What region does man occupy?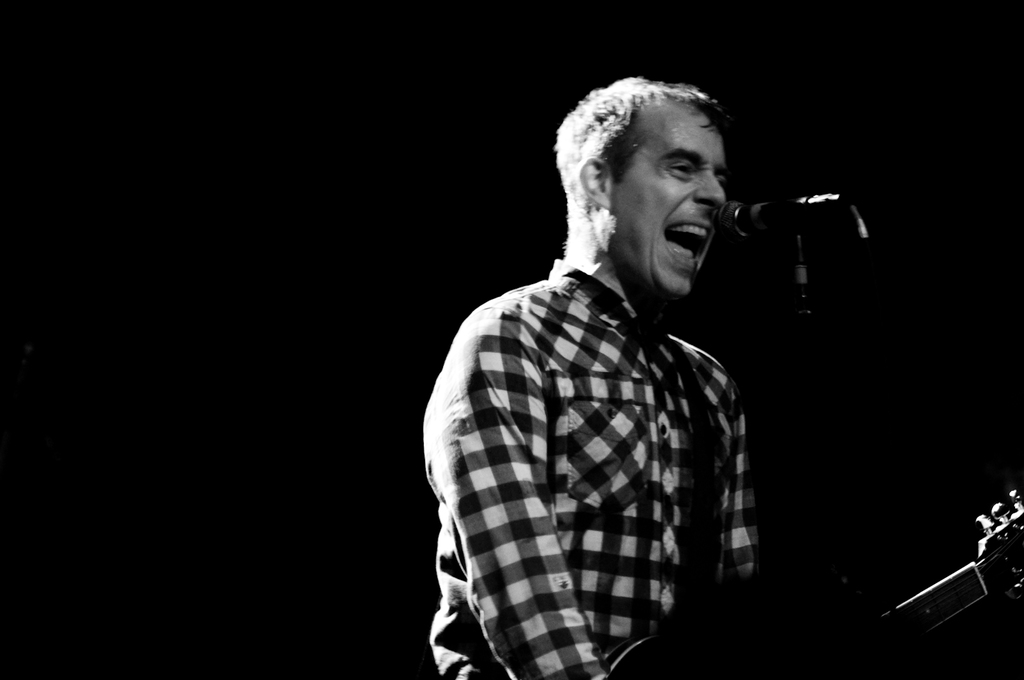
detection(431, 73, 849, 676).
